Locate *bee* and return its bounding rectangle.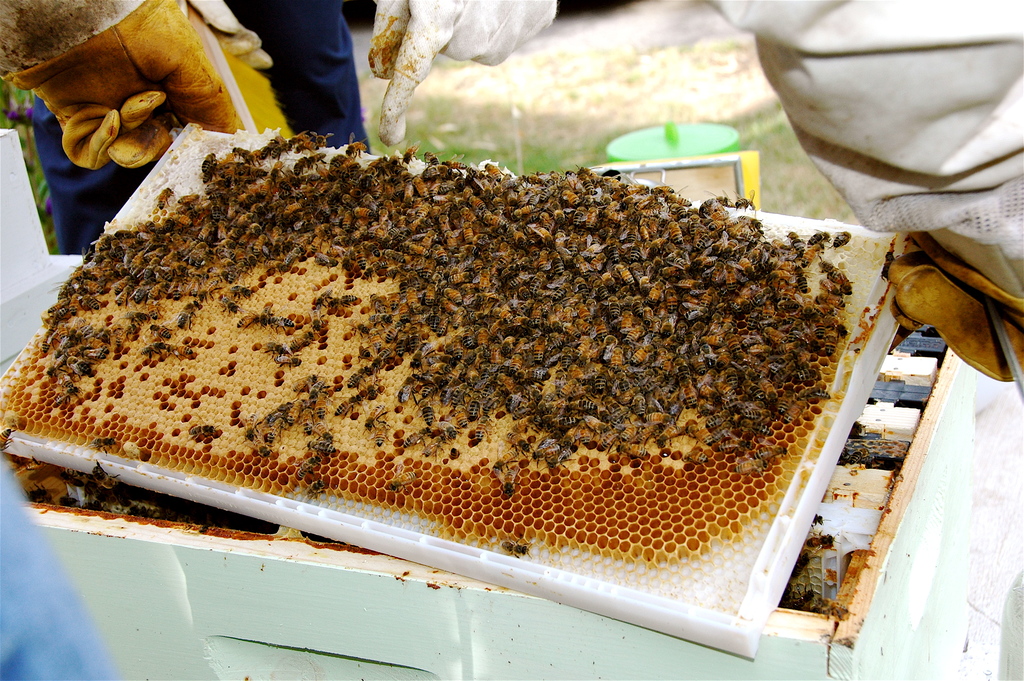
l=822, t=274, r=845, b=301.
